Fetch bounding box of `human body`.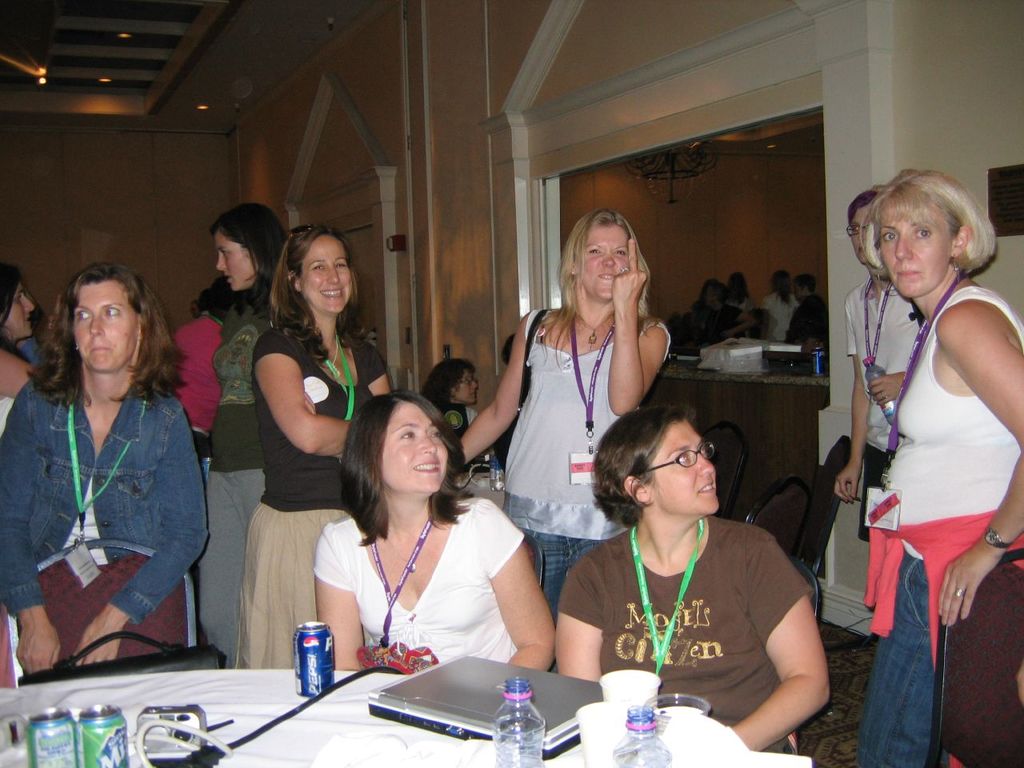
Bbox: left=842, top=179, right=926, bottom=581.
